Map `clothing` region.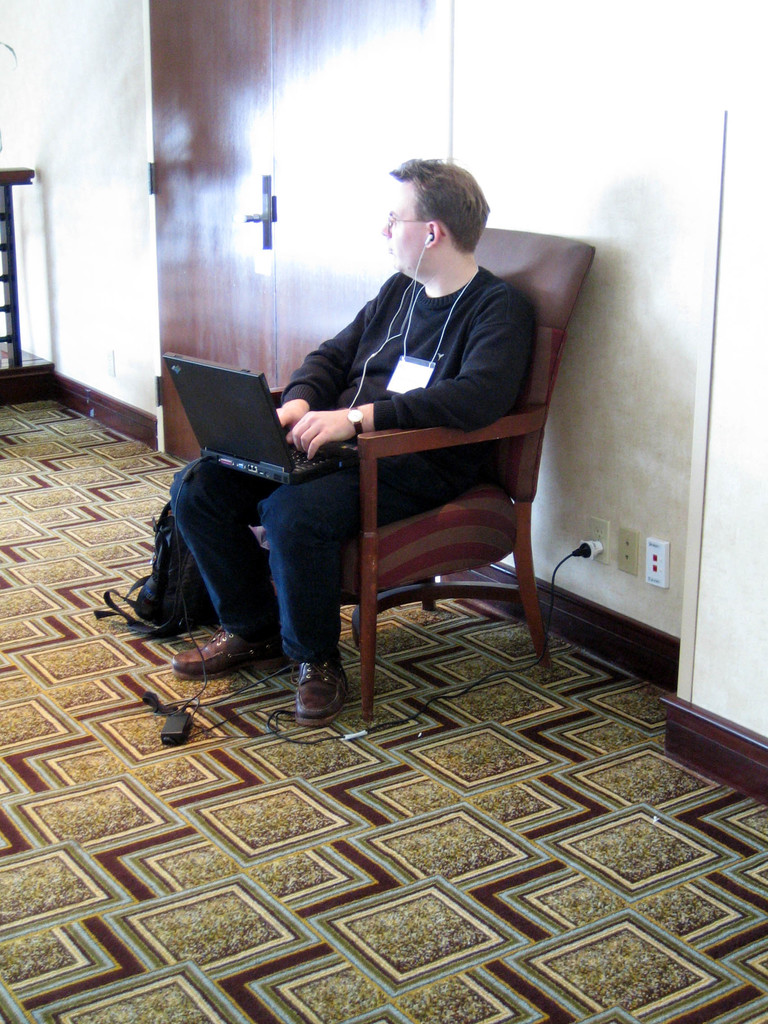
Mapped to Rect(127, 232, 545, 671).
